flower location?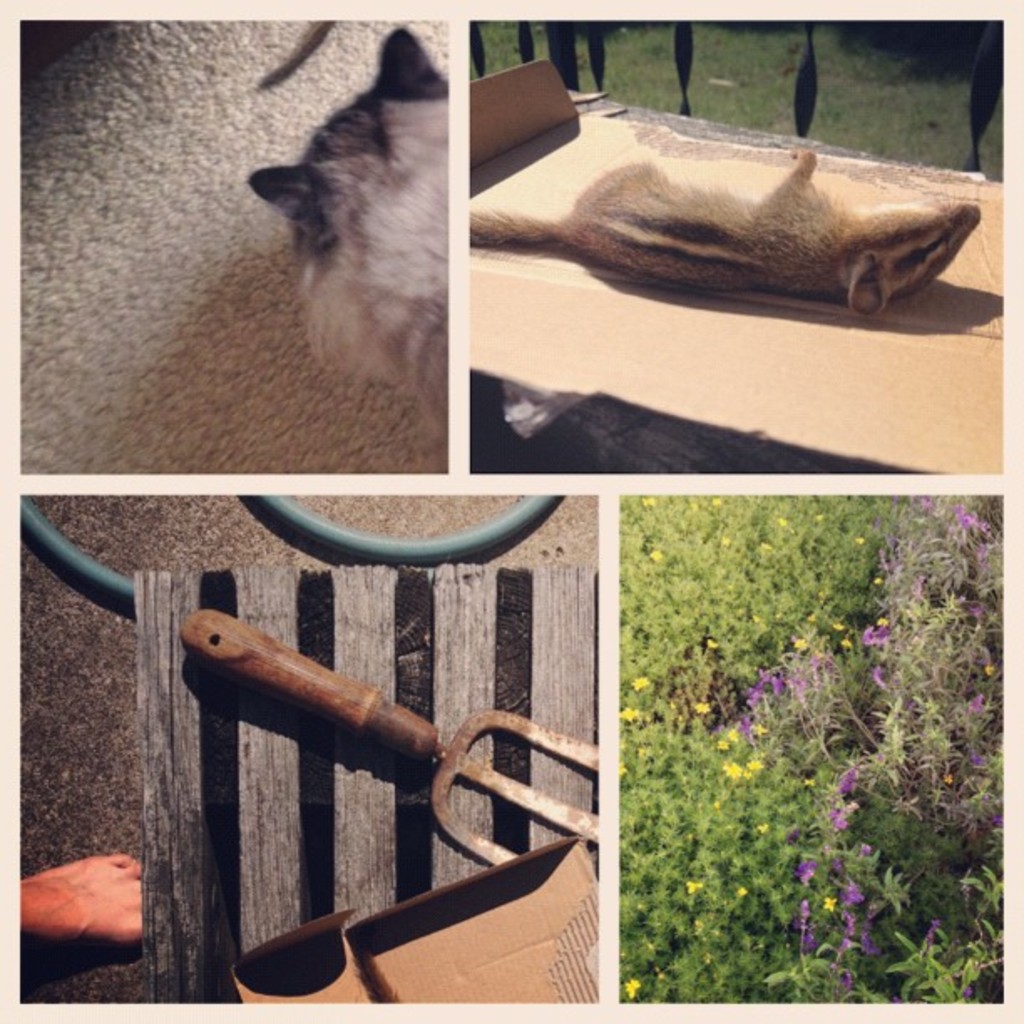
972/602/992/621
